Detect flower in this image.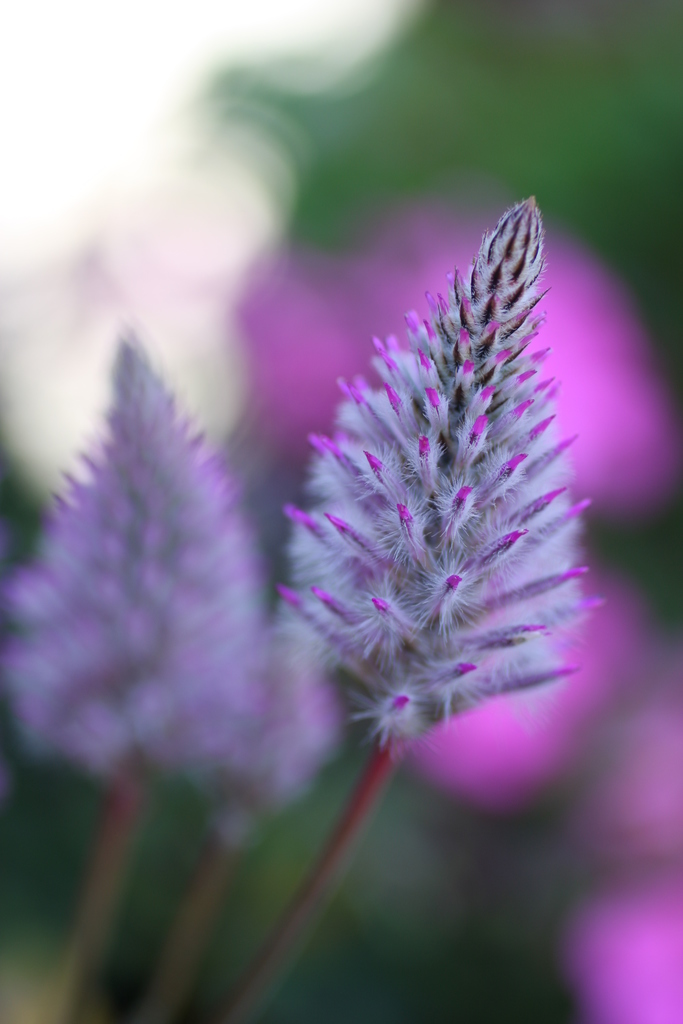
Detection: {"left": 0, "top": 337, "right": 353, "bottom": 841}.
